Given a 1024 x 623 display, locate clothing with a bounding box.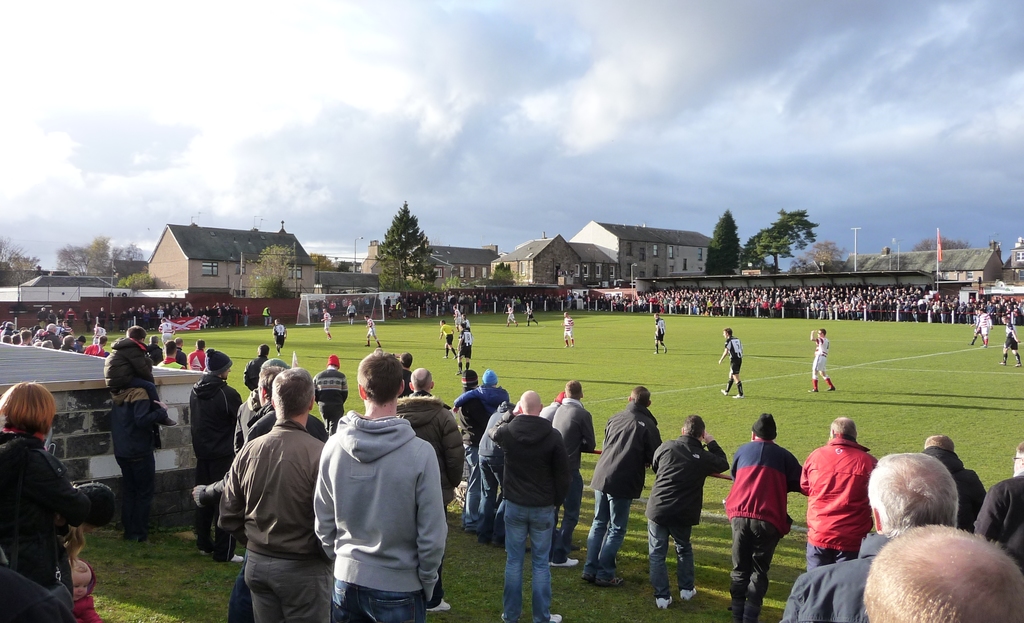
Located: box=[922, 446, 990, 533].
